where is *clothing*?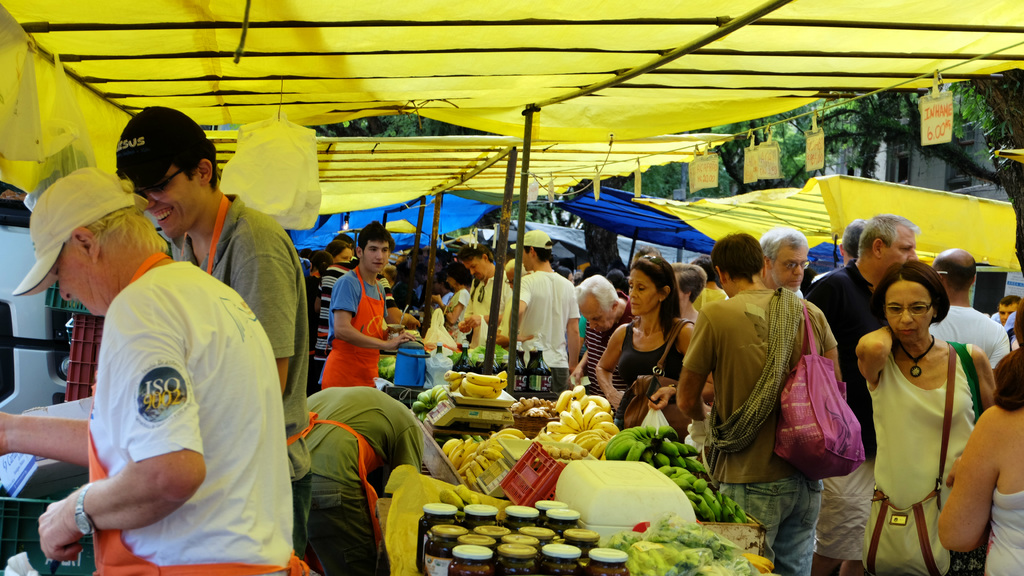
l=312, t=266, r=346, b=389.
